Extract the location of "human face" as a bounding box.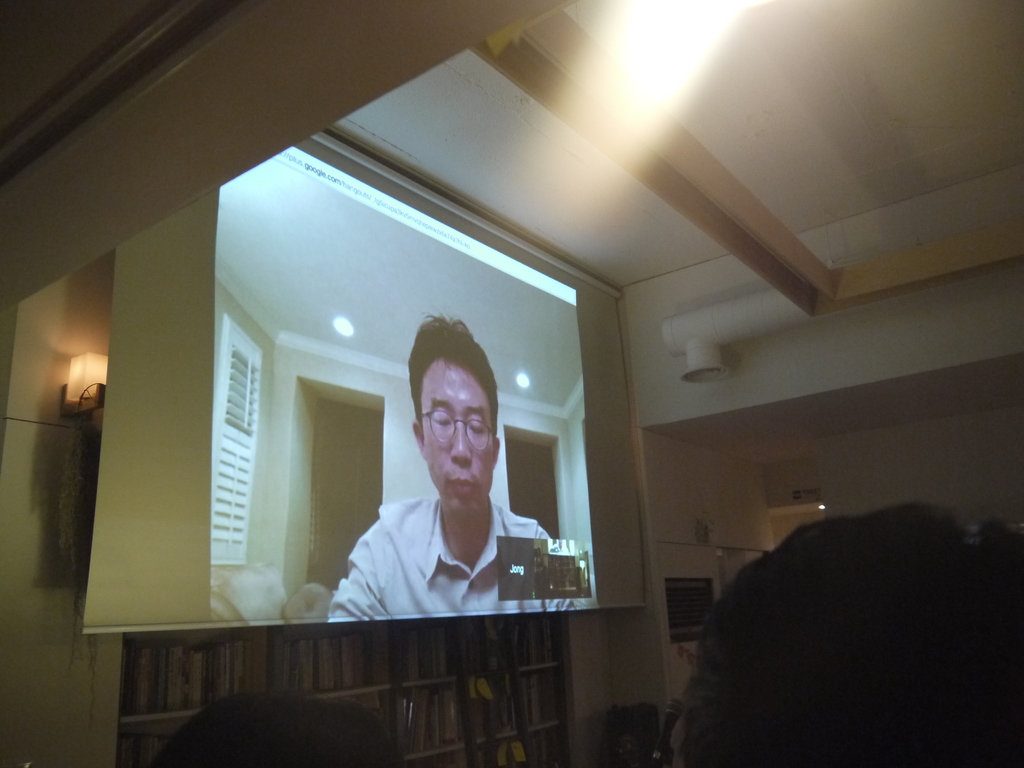
crop(421, 360, 493, 512).
